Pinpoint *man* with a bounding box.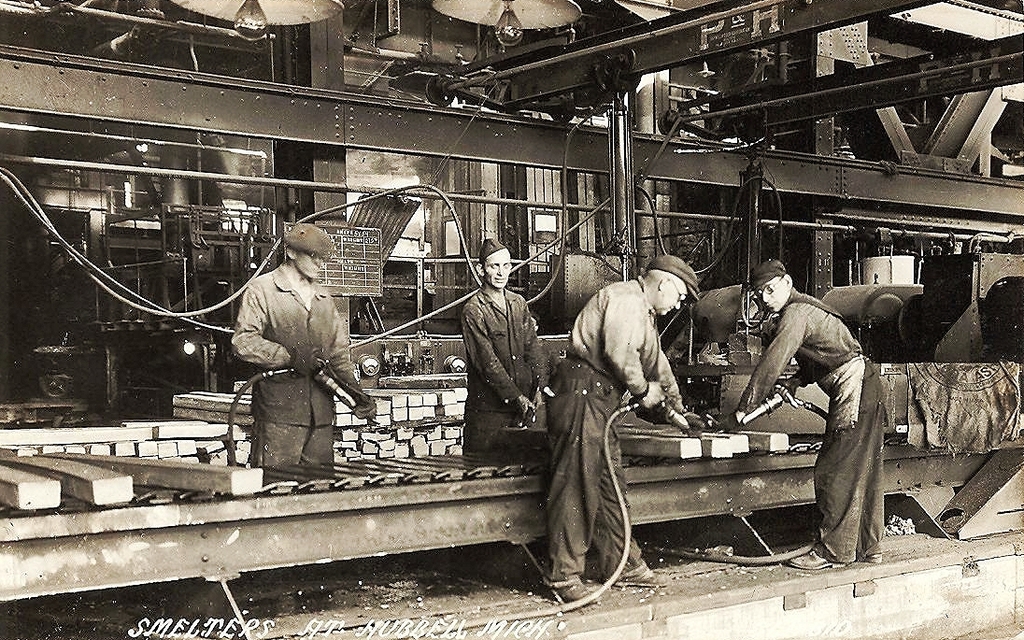
(224, 226, 379, 466).
